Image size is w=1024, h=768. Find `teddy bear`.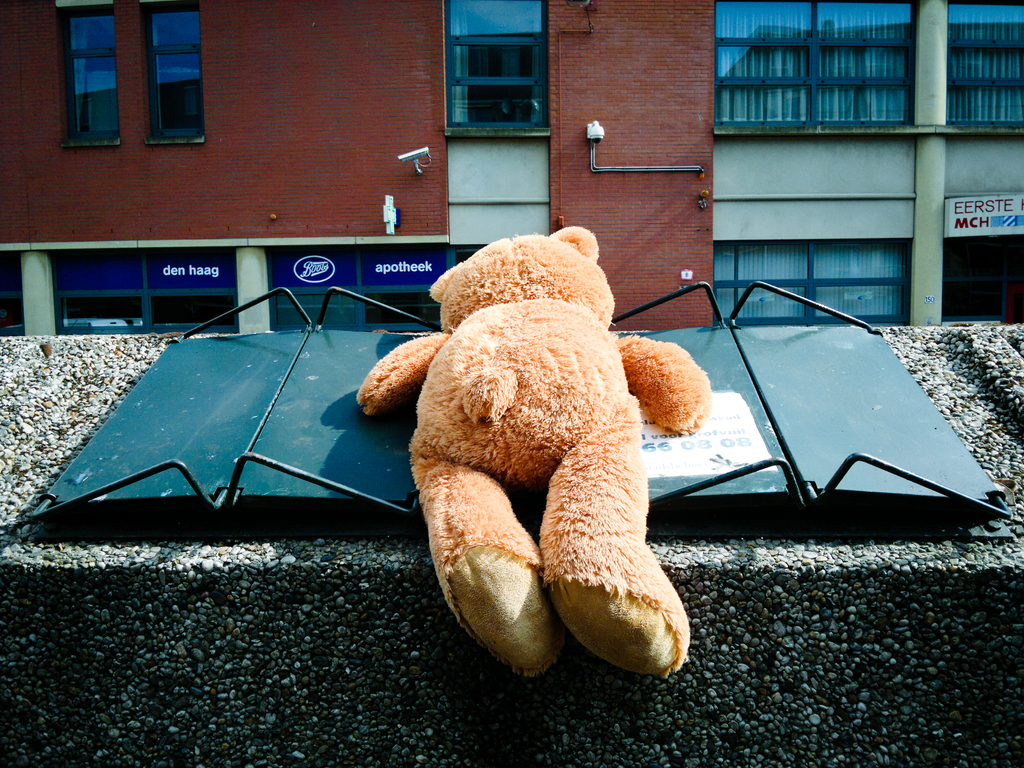
region(359, 228, 714, 678).
